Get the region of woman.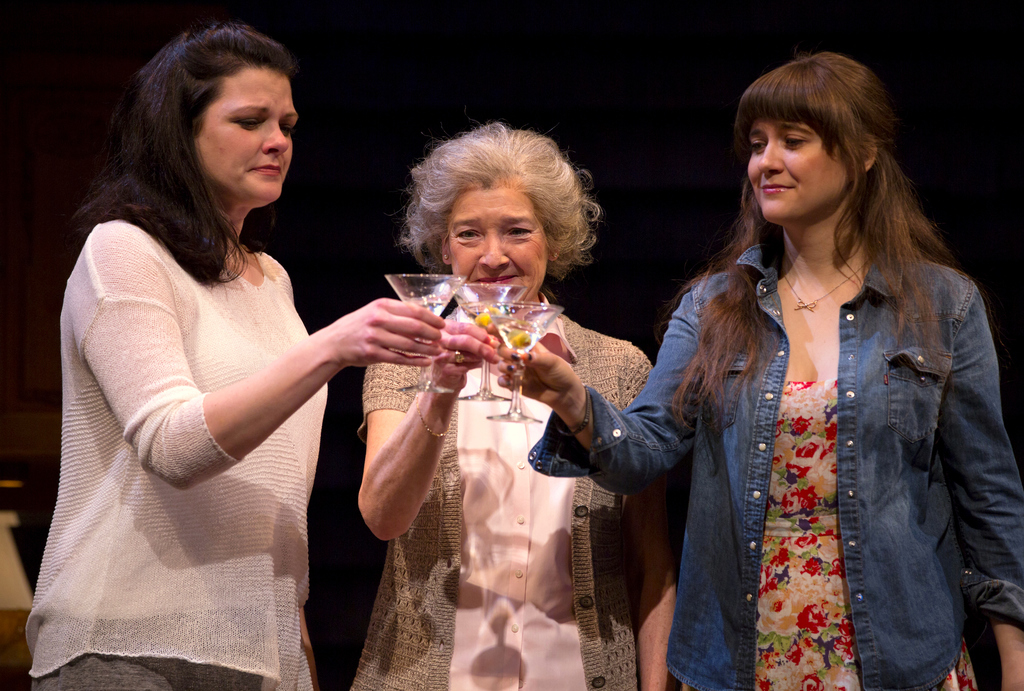
(x1=488, y1=47, x2=1023, y2=690).
